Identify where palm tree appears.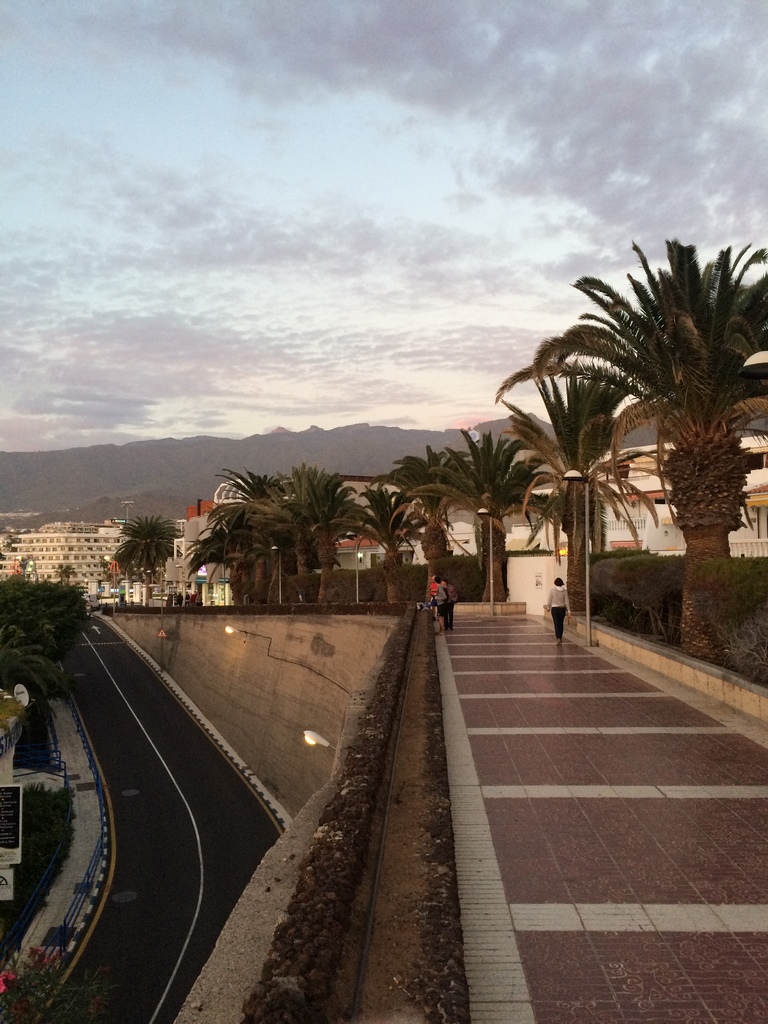
Appears at (426,430,545,621).
